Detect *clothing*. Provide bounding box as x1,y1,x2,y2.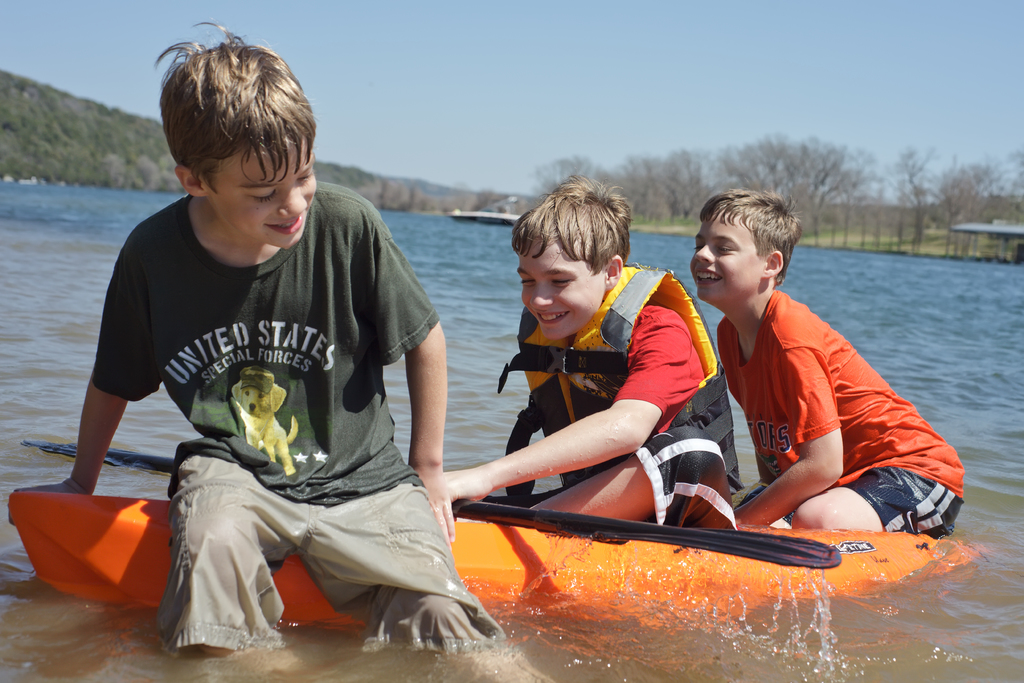
515,265,733,534.
